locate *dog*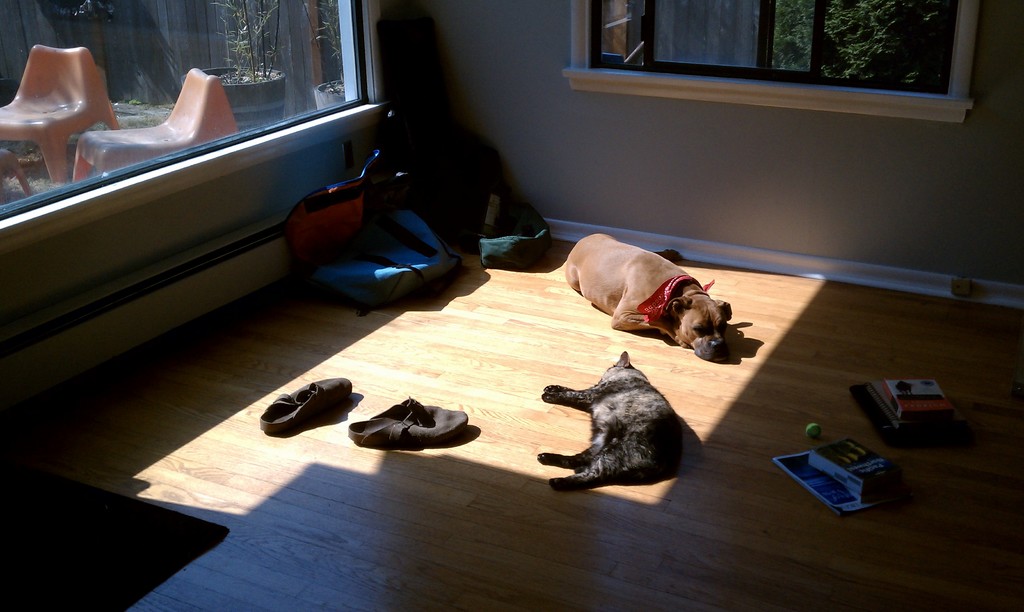
{"left": 563, "top": 229, "right": 733, "bottom": 357}
